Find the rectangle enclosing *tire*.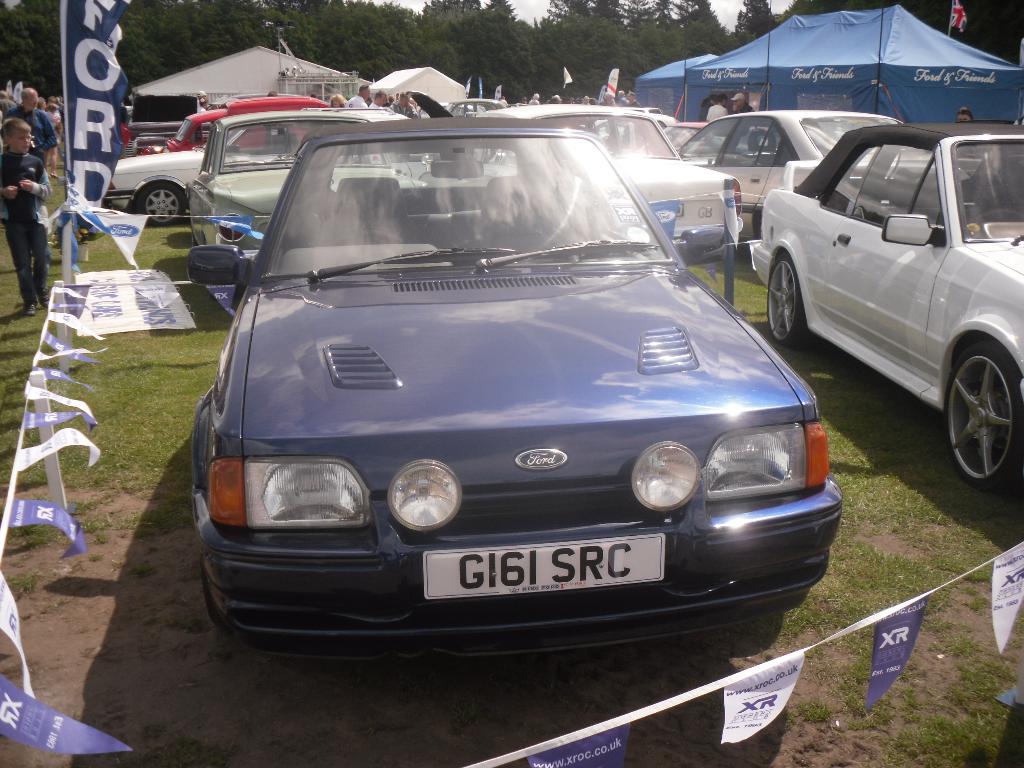
bbox=(922, 327, 1021, 499).
